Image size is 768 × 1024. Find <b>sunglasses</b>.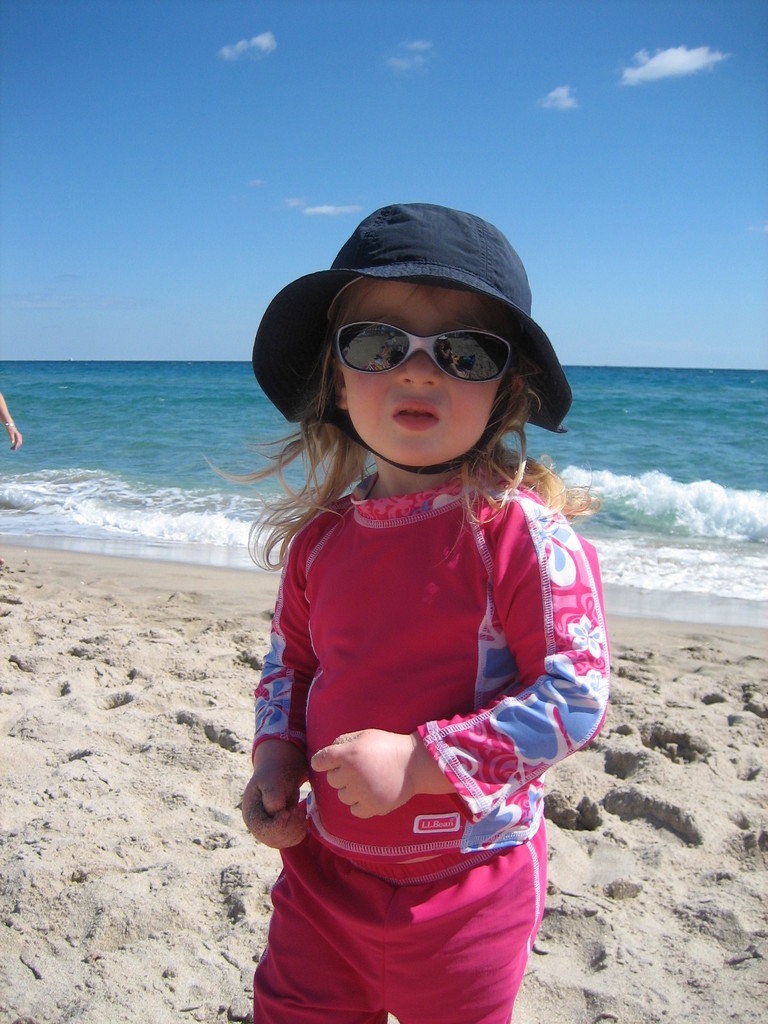
locate(333, 319, 519, 380).
